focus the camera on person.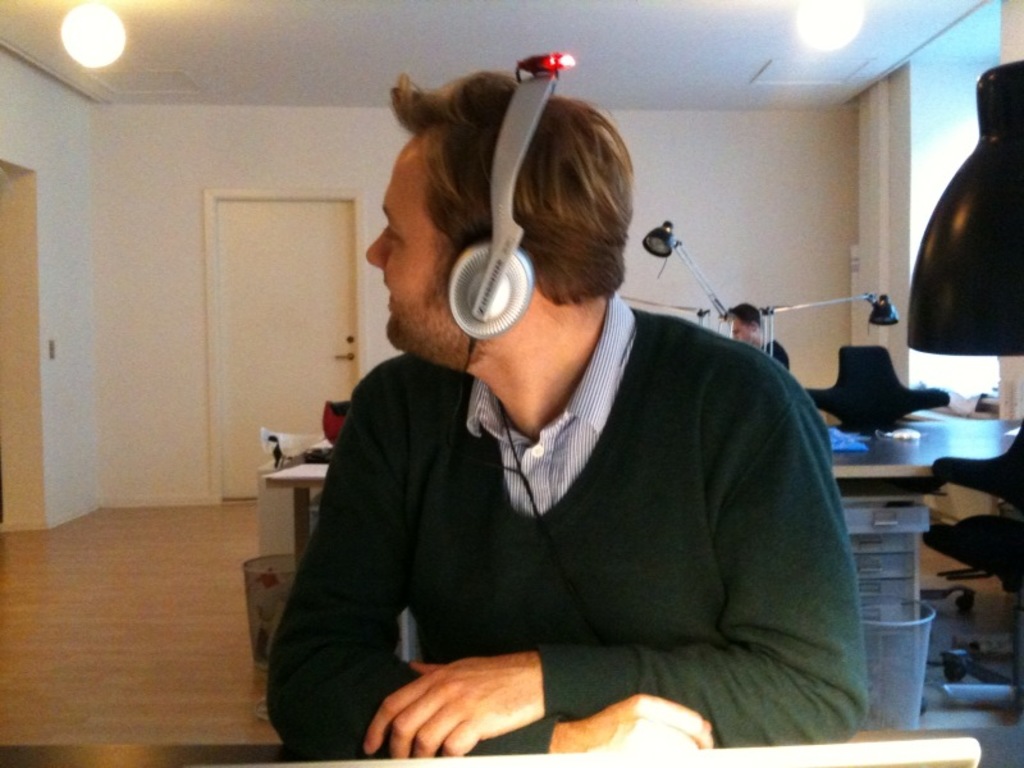
Focus region: [716,300,791,374].
